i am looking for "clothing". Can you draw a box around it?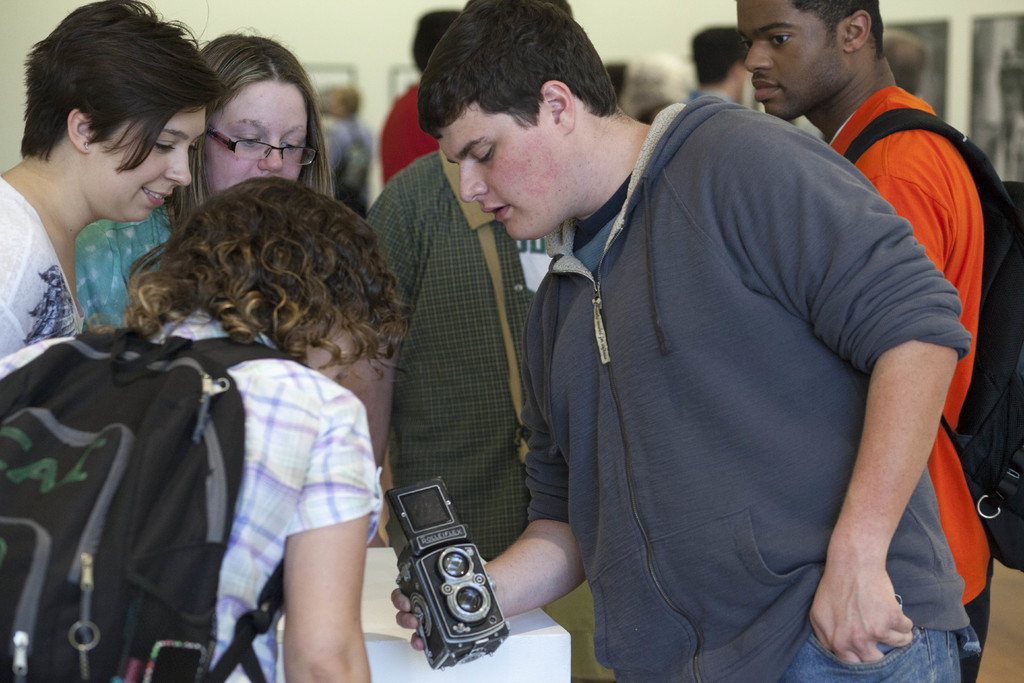
Sure, the bounding box is {"left": 320, "top": 115, "right": 372, "bottom": 215}.
